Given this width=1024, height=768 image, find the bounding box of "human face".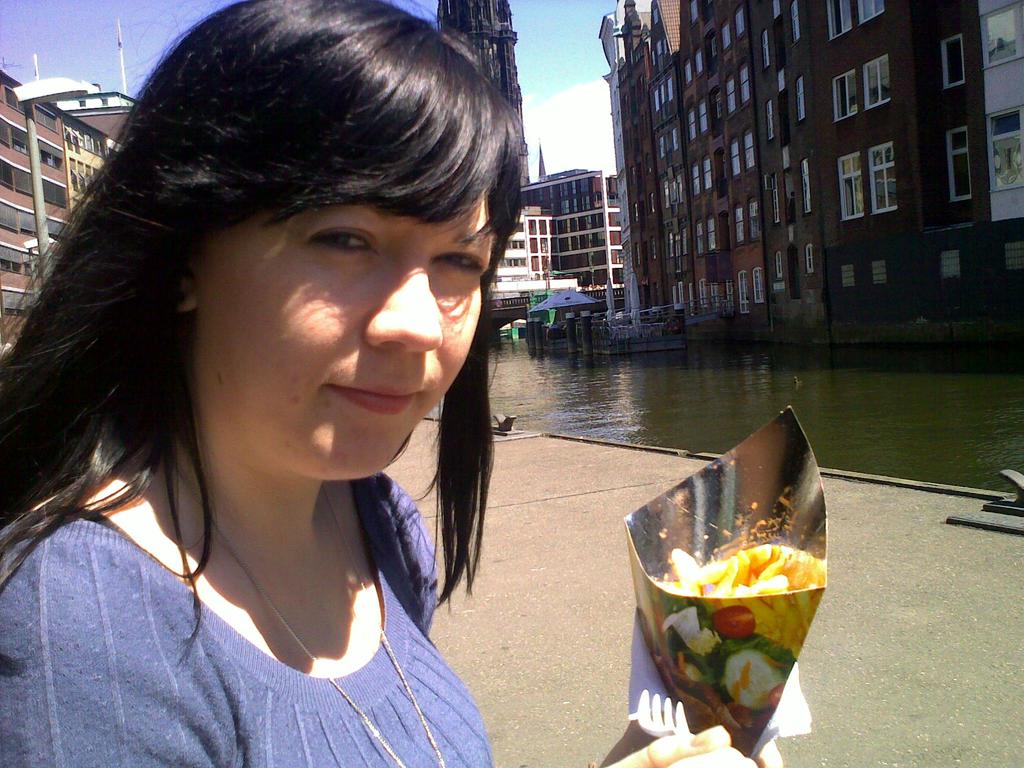
<region>201, 180, 489, 480</region>.
